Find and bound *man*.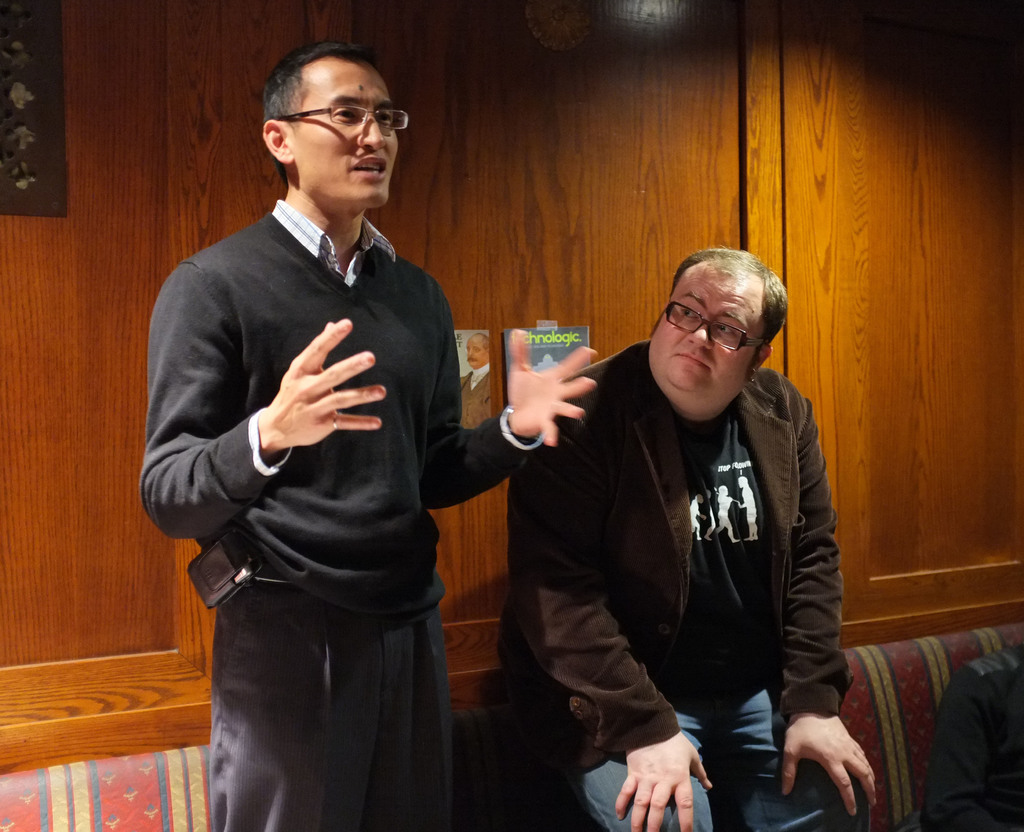
Bound: l=456, t=334, r=490, b=428.
